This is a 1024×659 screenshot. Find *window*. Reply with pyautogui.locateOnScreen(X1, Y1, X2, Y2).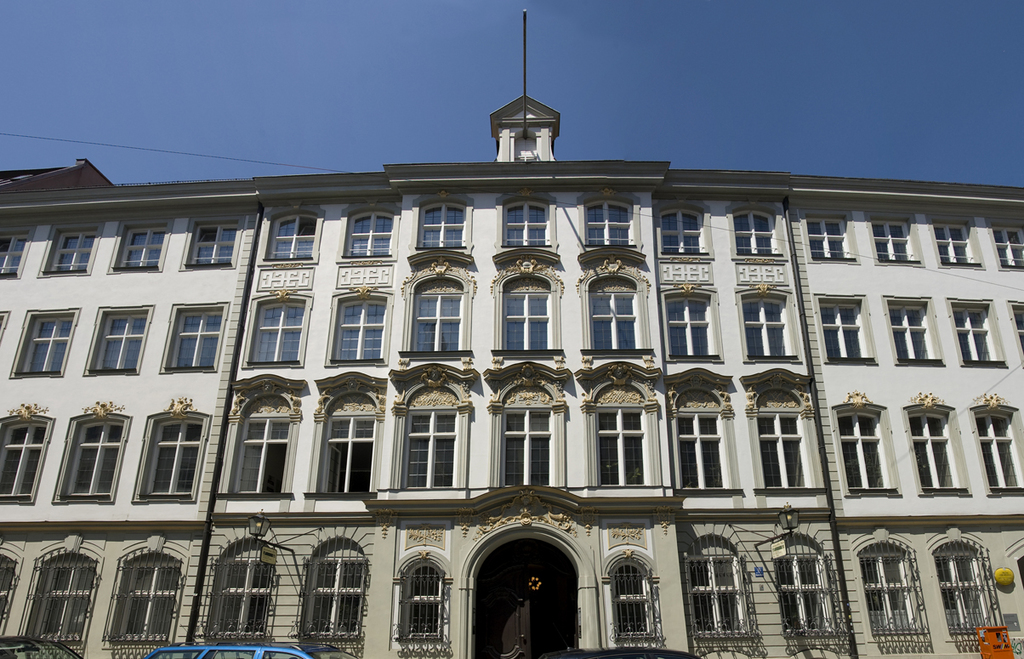
pyautogui.locateOnScreen(267, 217, 316, 260).
